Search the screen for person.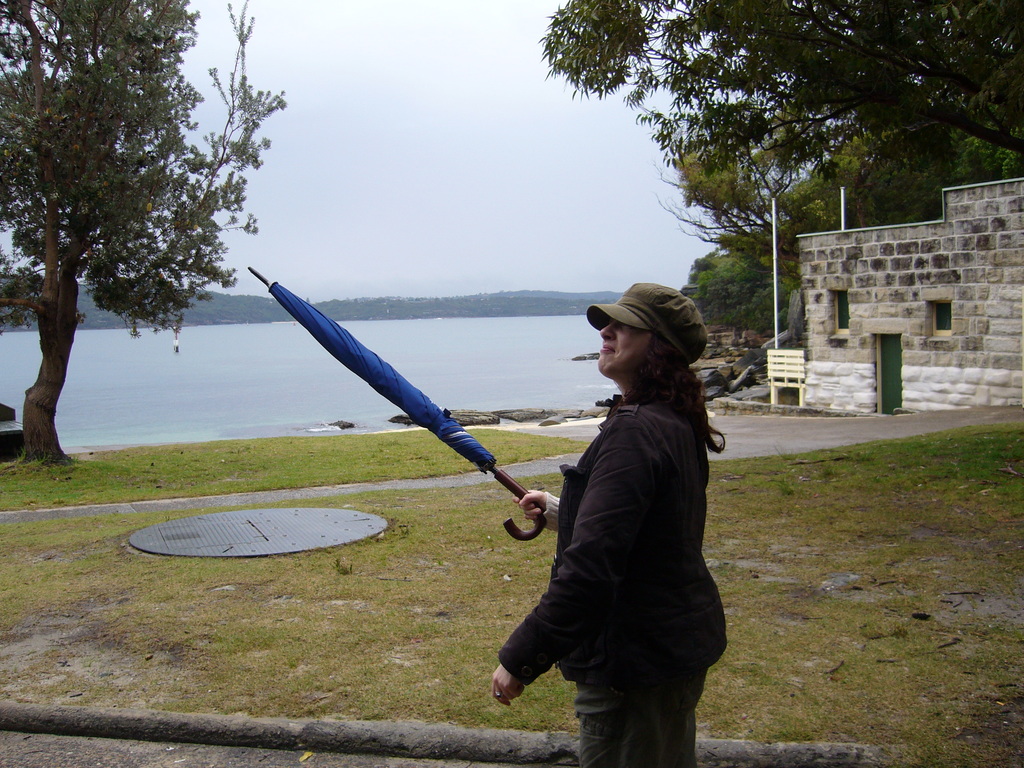
Found at x1=495 y1=275 x2=735 y2=767.
